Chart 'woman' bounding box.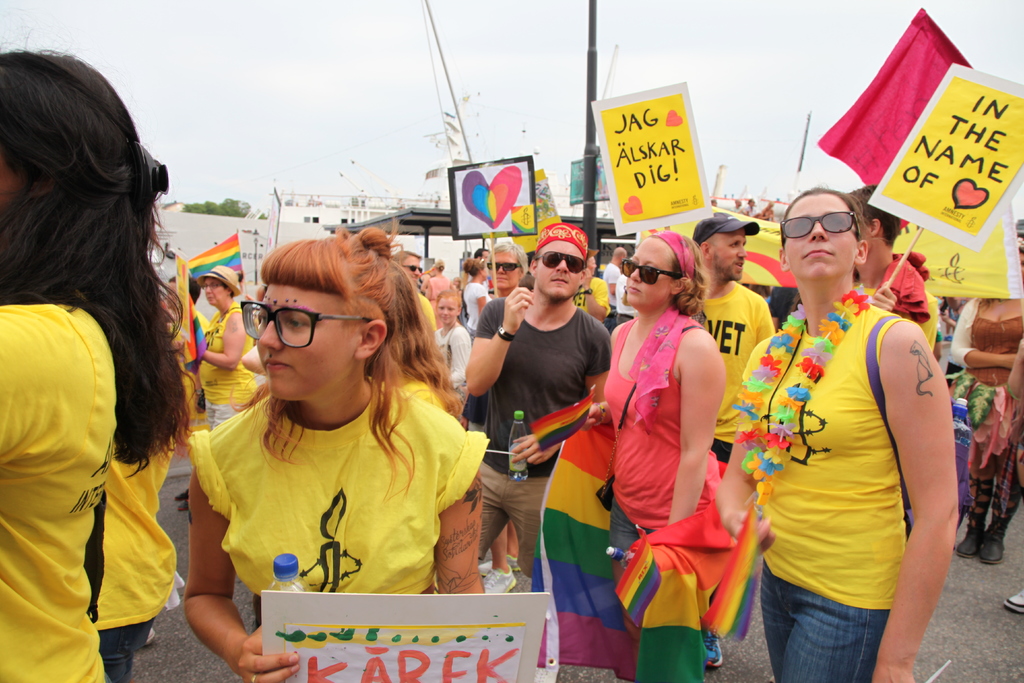
Charted: 184,229,493,682.
